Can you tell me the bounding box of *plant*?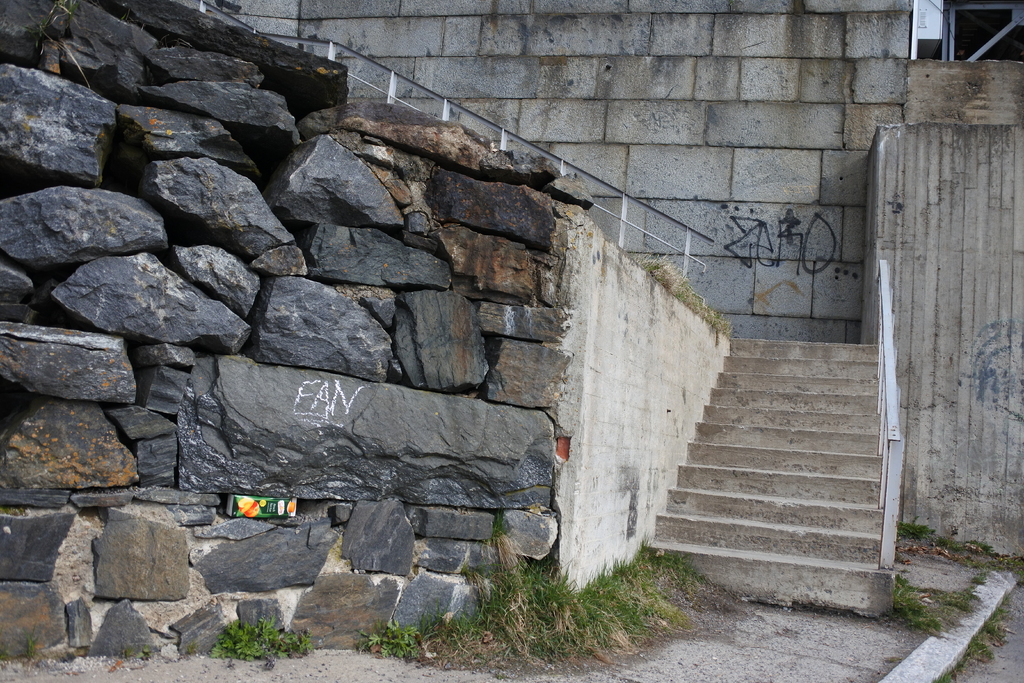
BBox(356, 625, 425, 673).
